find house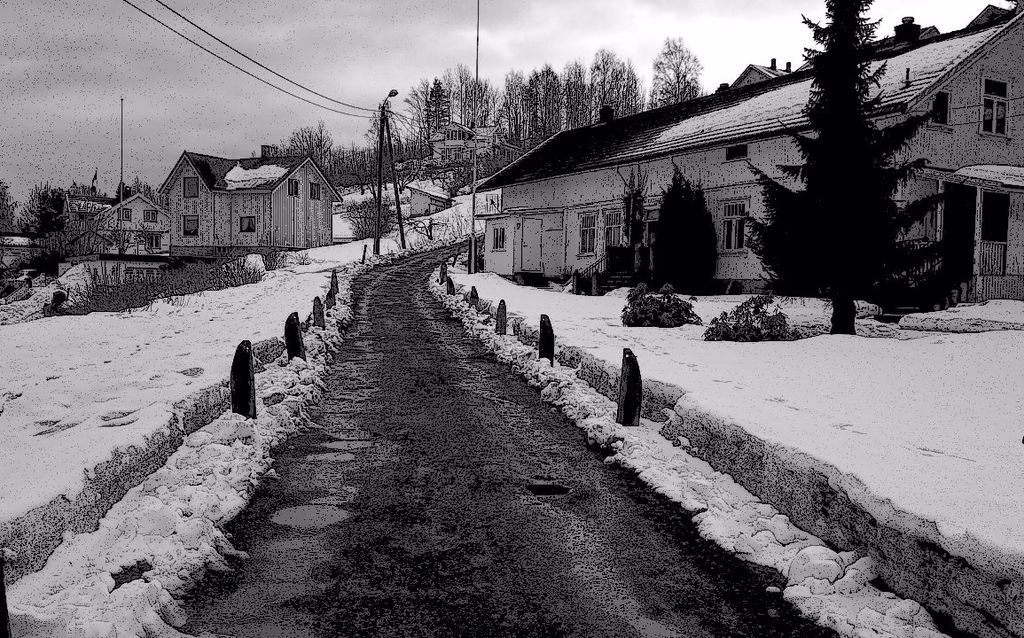
bbox(332, 198, 360, 245)
